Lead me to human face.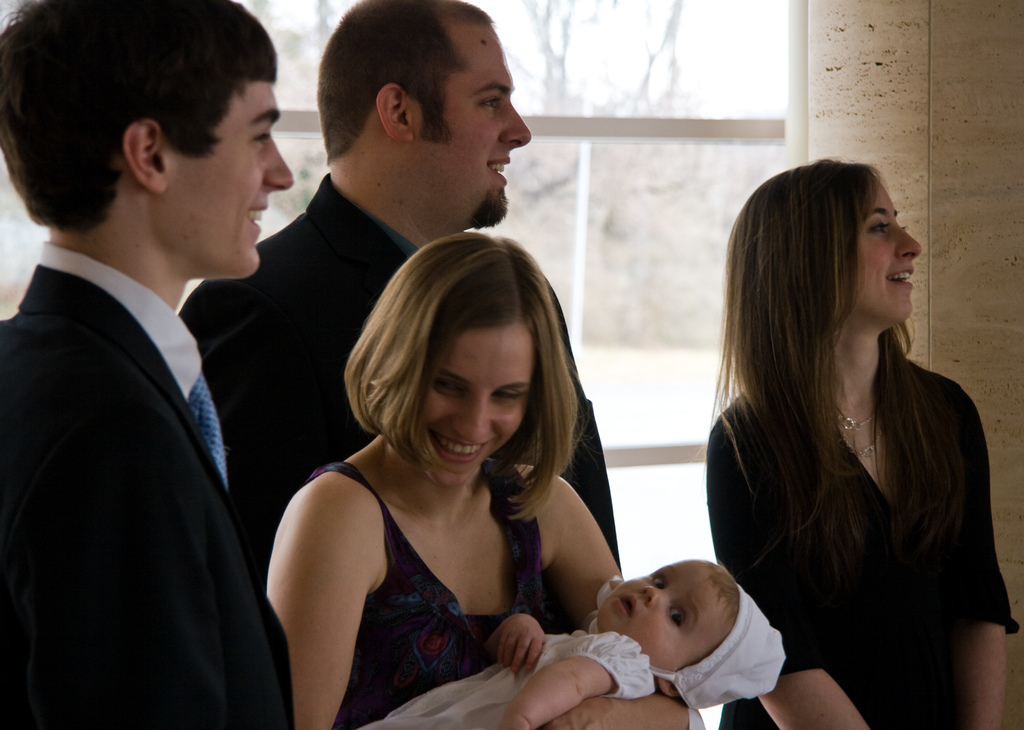
Lead to 854/177/926/323.
